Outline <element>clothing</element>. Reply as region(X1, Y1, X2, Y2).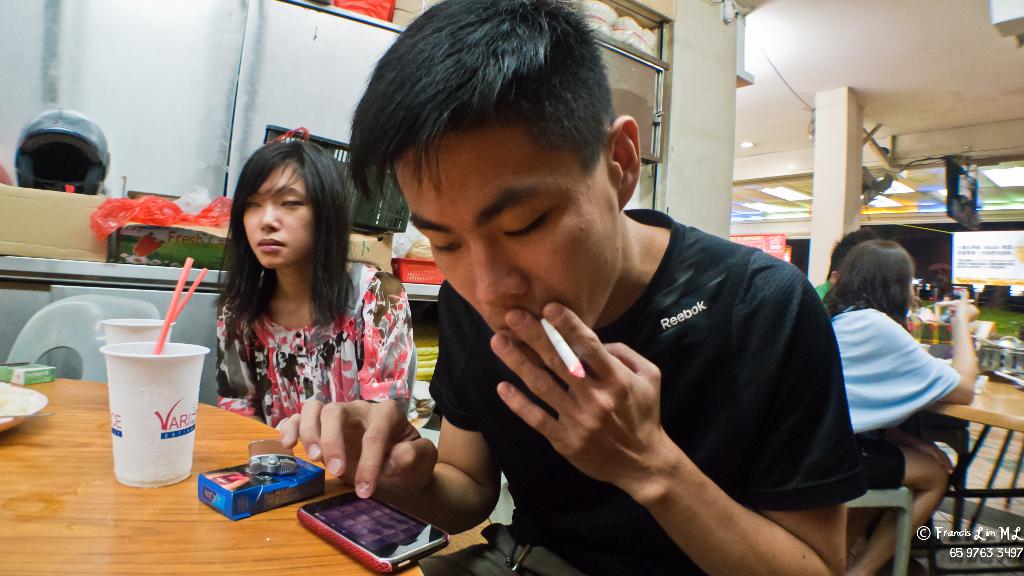
region(420, 216, 853, 575).
